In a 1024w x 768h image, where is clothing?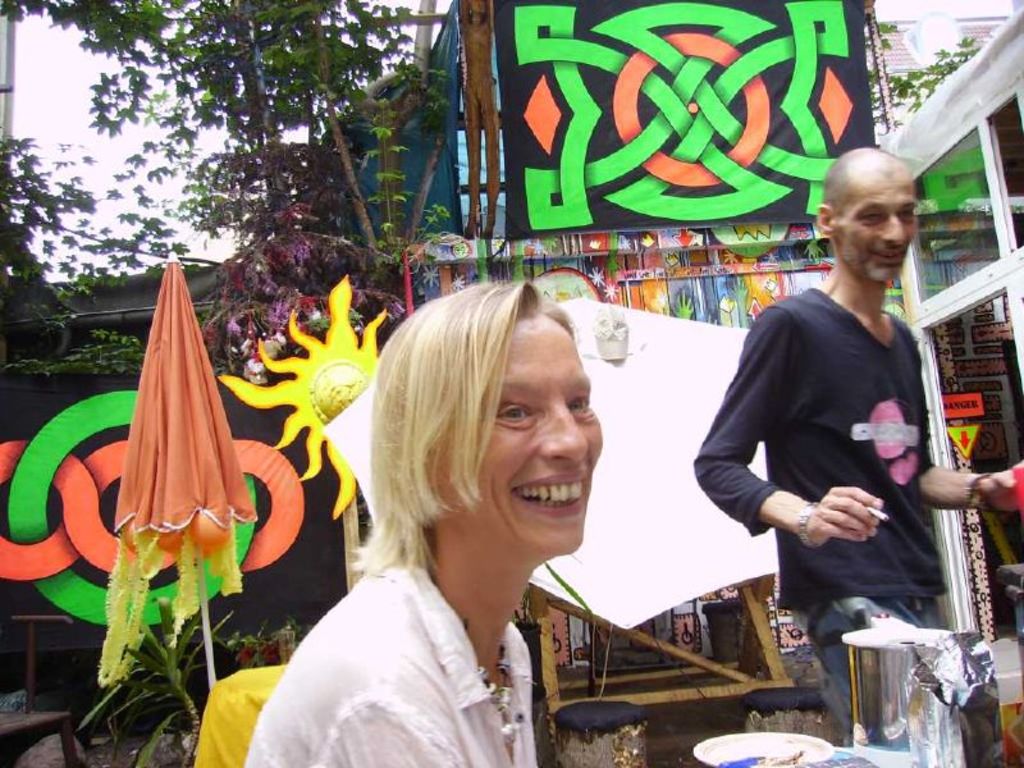
[x1=243, y1=561, x2=539, y2=767].
